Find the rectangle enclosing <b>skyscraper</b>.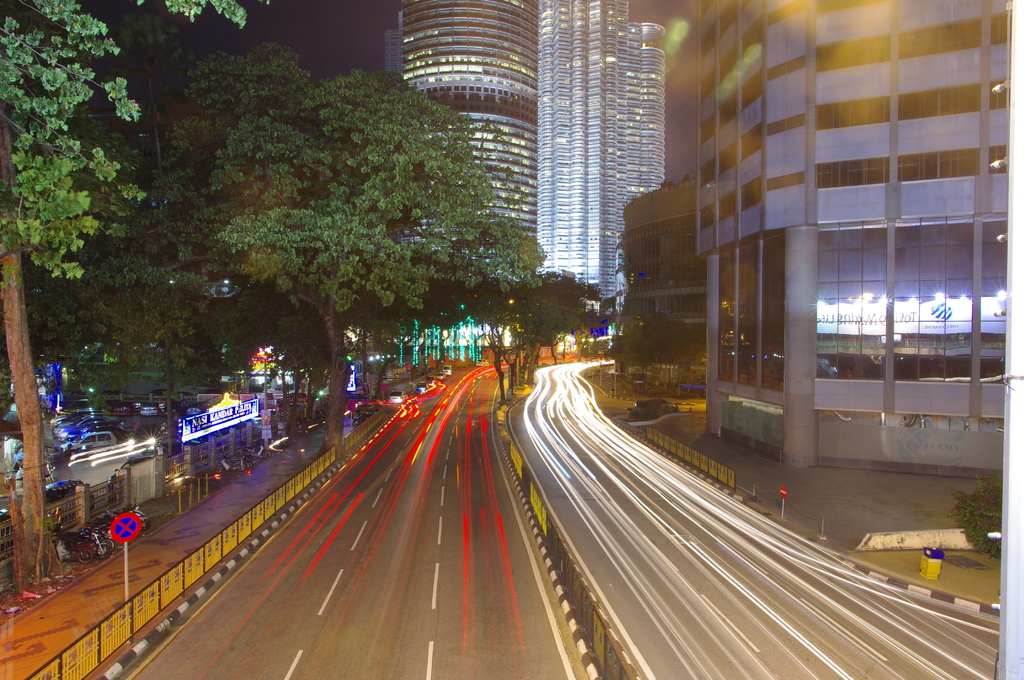
box(392, 0, 550, 250).
